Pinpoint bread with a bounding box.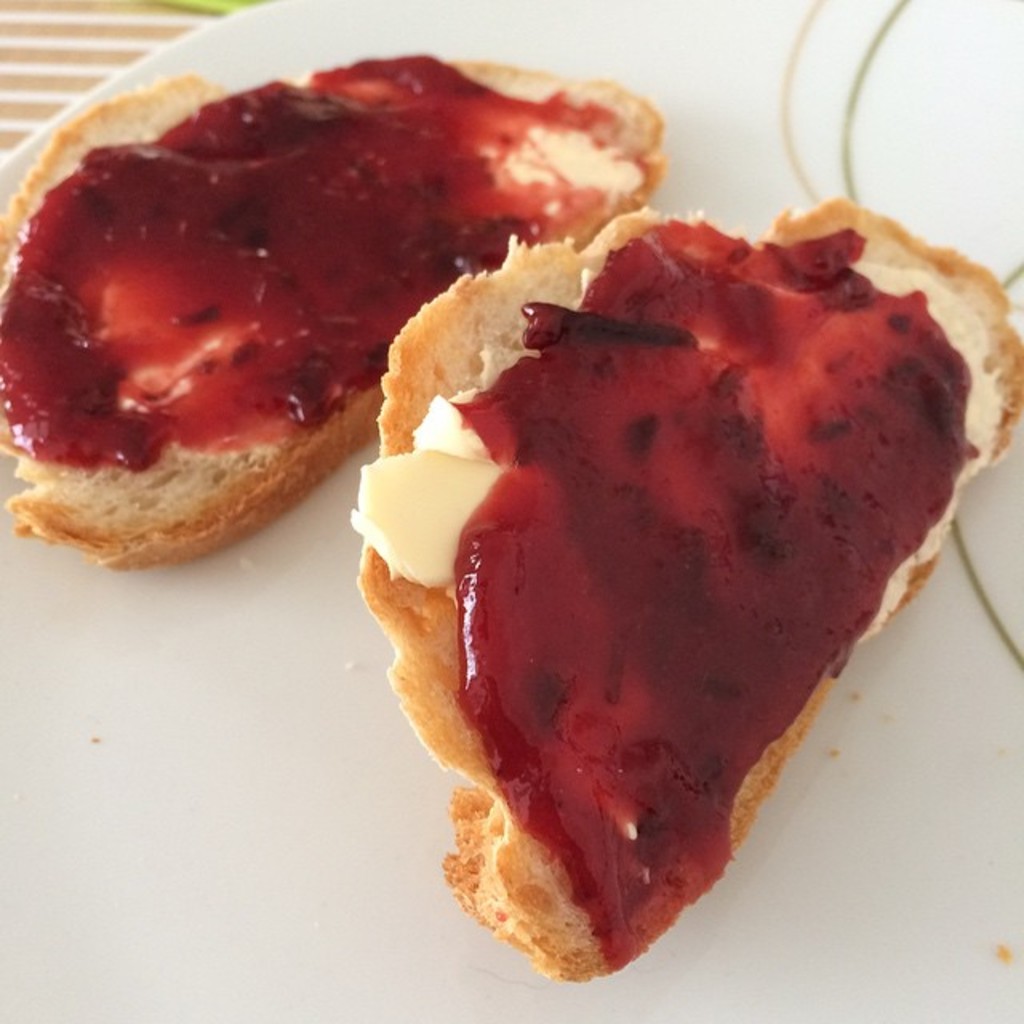
<region>0, 67, 653, 573</region>.
